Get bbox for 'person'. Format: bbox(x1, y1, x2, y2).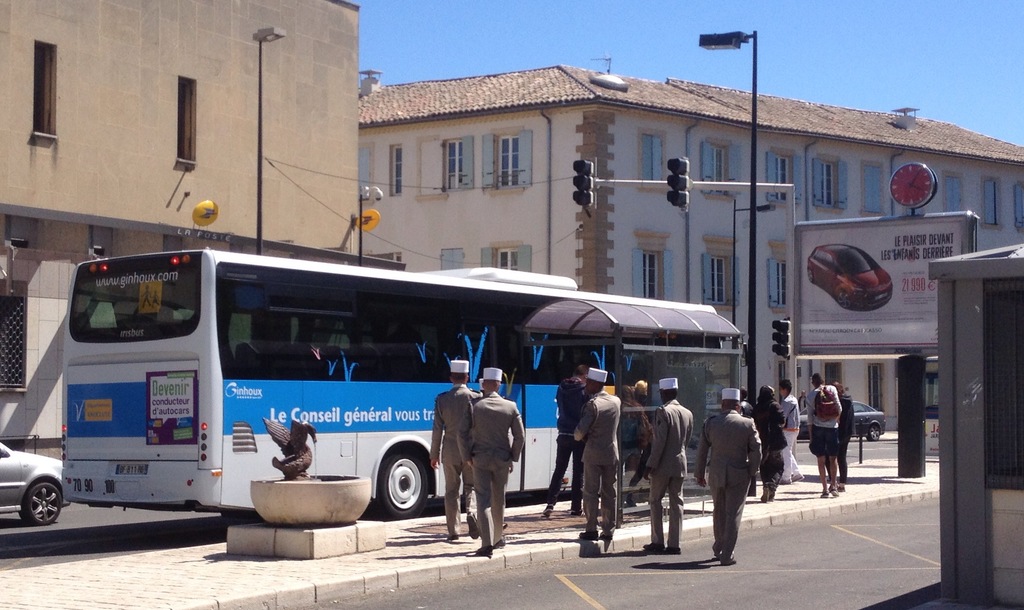
bbox(778, 375, 803, 495).
